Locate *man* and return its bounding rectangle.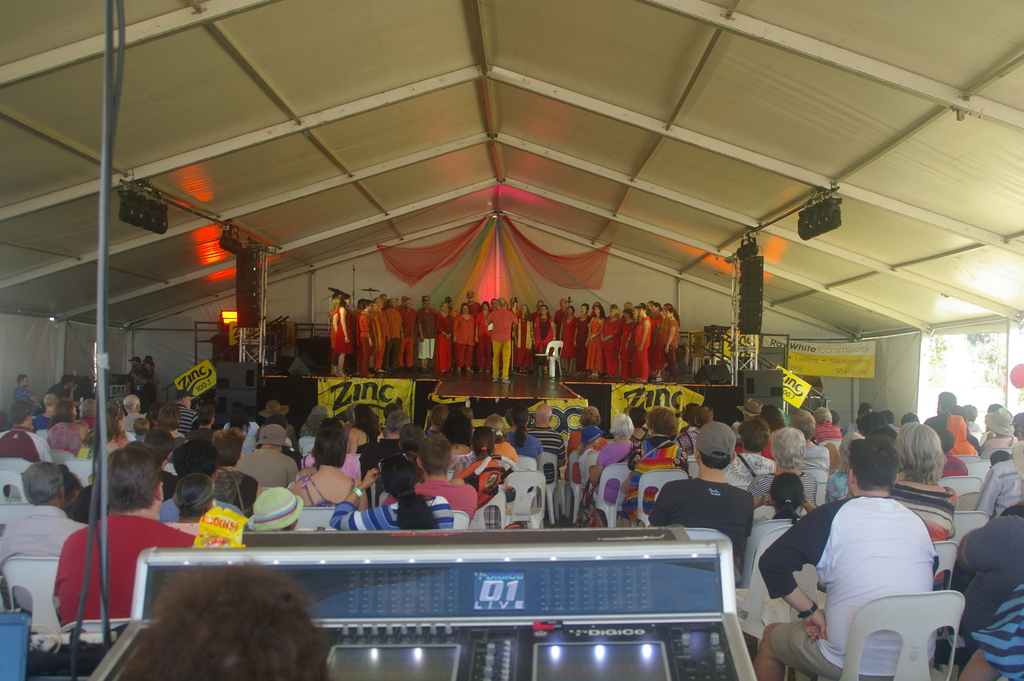
[48,423,79,472].
